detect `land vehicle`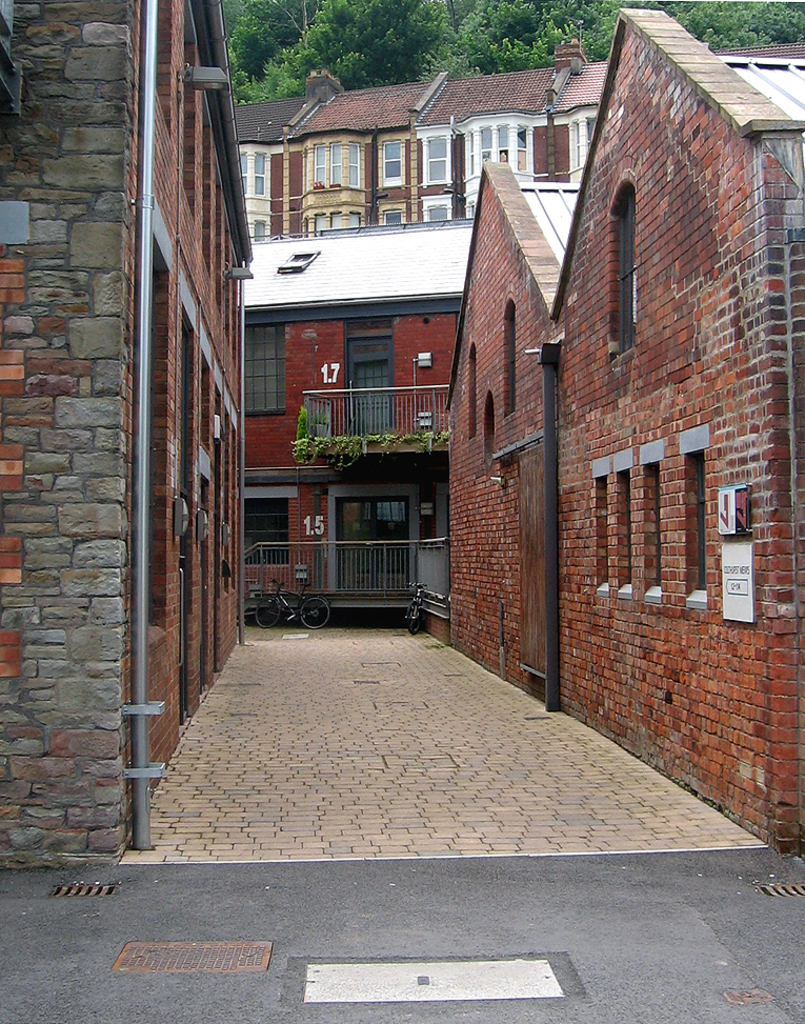
box=[254, 570, 329, 629]
